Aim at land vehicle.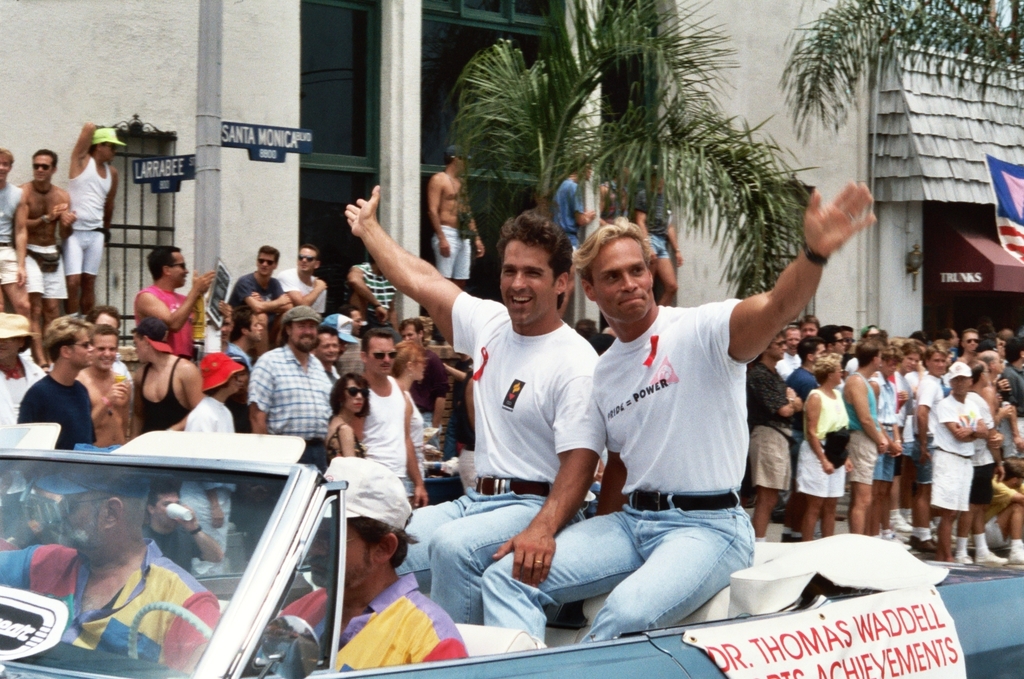
Aimed at region(0, 413, 1023, 678).
